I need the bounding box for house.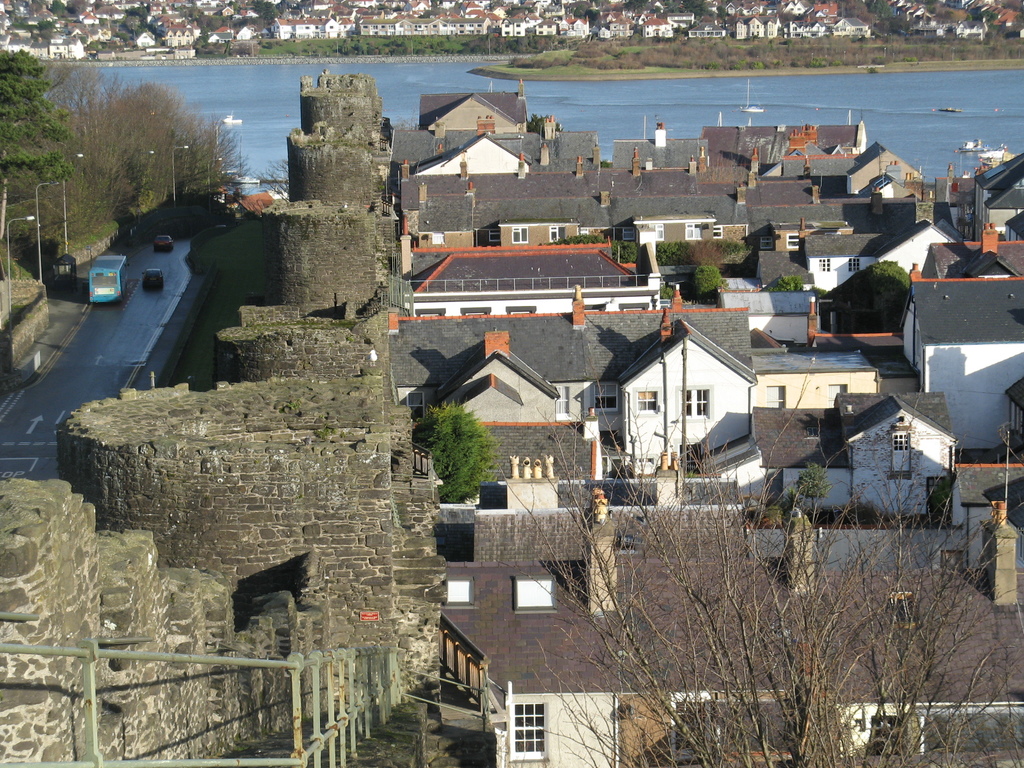
Here it is: rect(273, 12, 346, 39).
